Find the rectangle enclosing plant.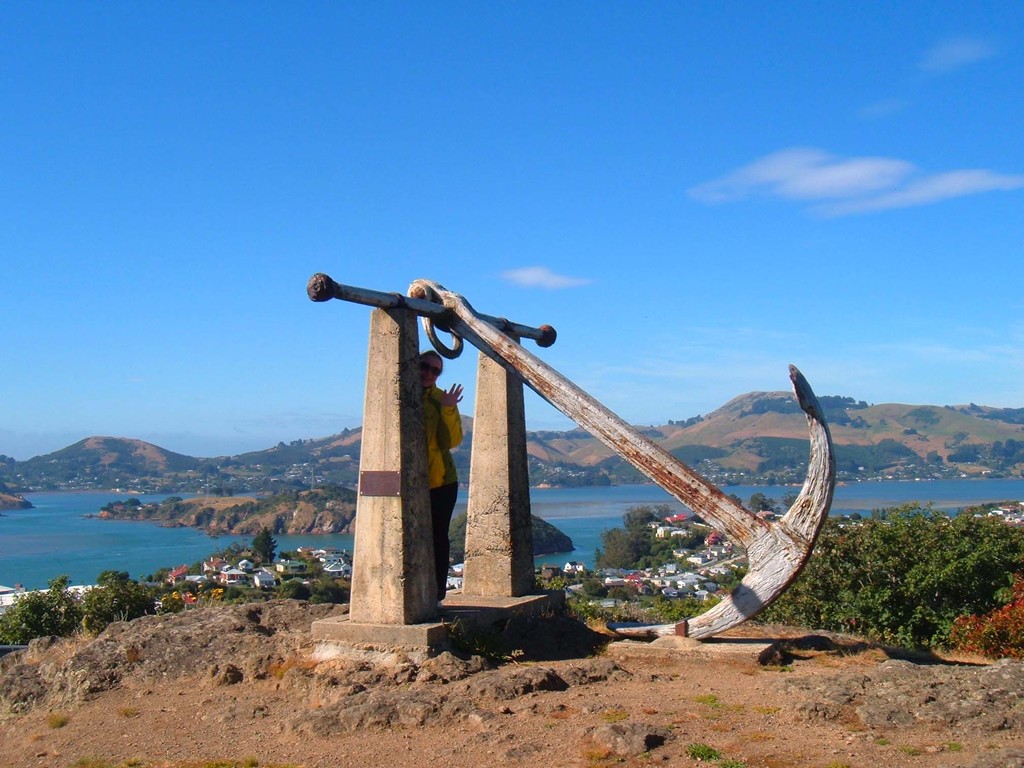
bbox=[593, 529, 645, 578].
